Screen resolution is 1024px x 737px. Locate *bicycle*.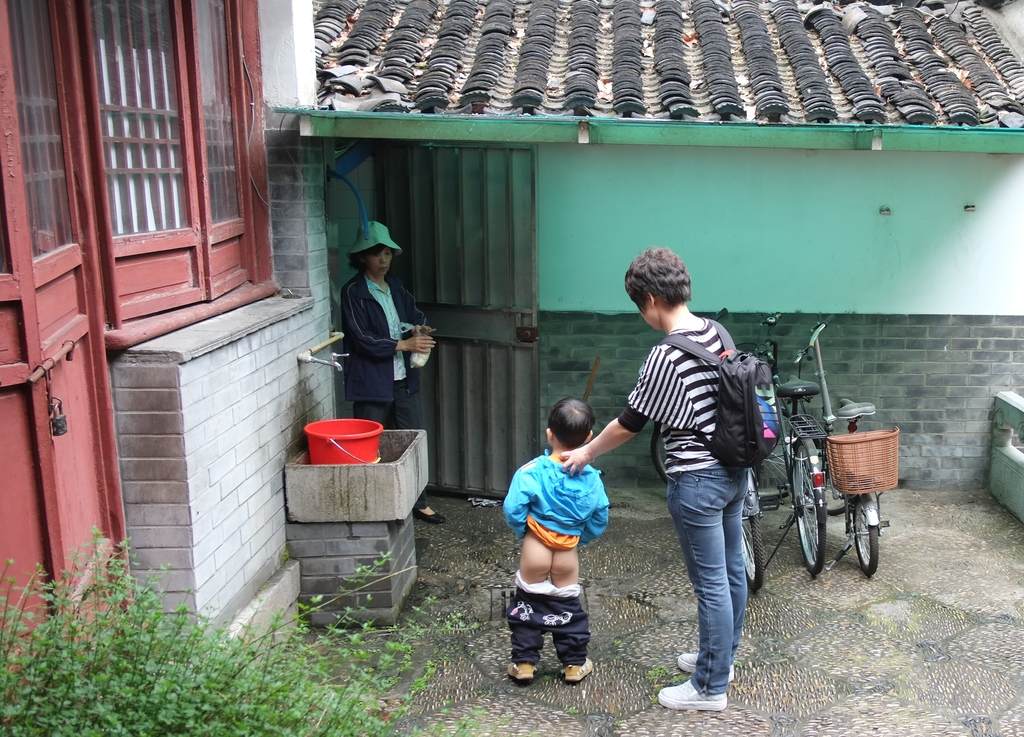
bbox=[788, 312, 897, 571].
